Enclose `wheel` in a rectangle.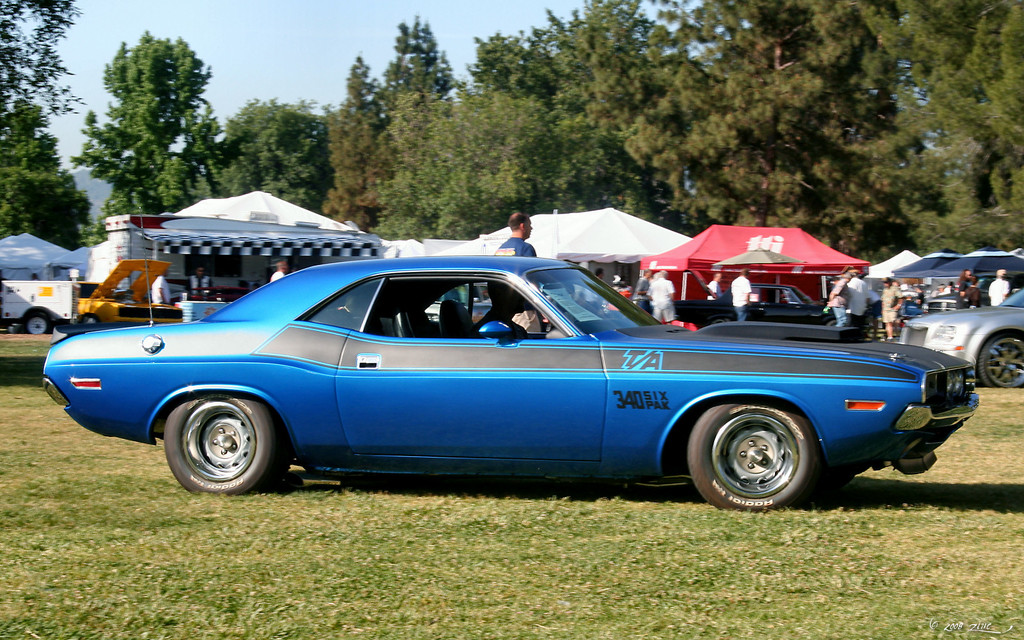
pyautogui.locateOnScreen(165, 396, 291, 499).
